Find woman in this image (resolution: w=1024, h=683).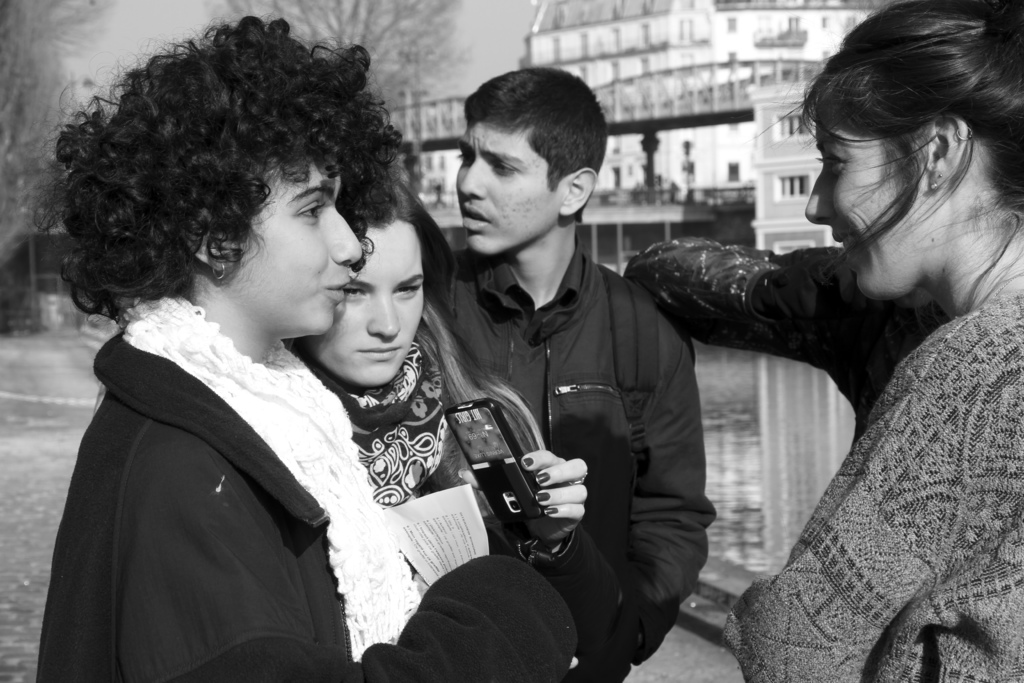
(286,194,604,661).
